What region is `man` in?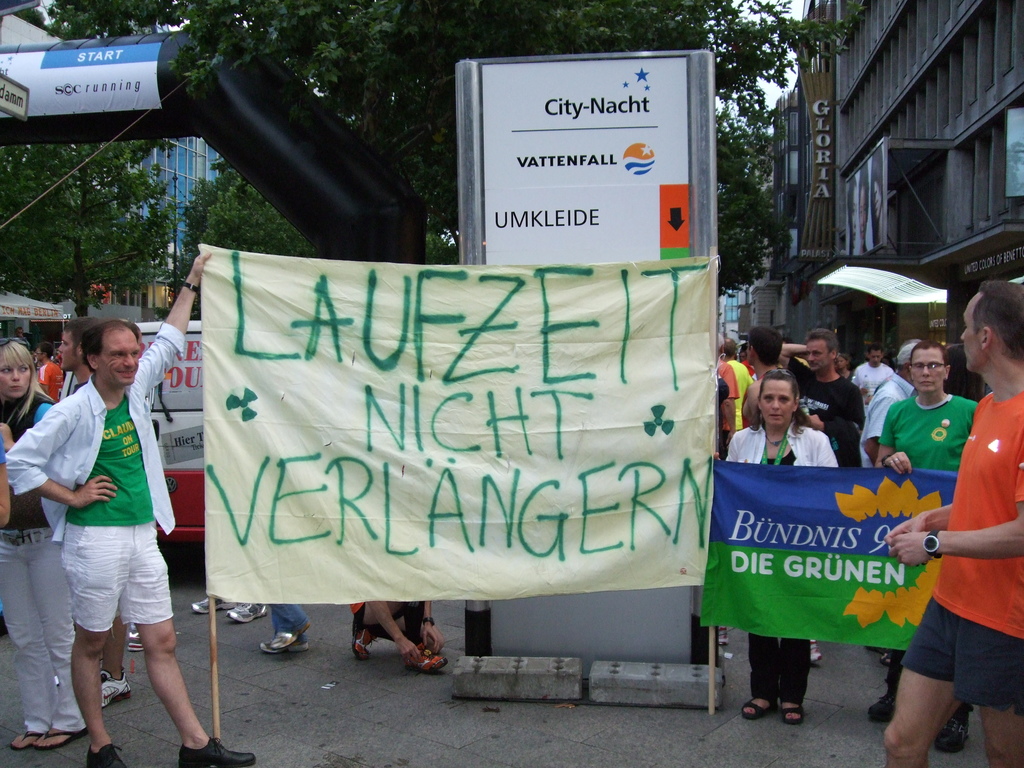
BBox(886, 276, 1023, 767).
